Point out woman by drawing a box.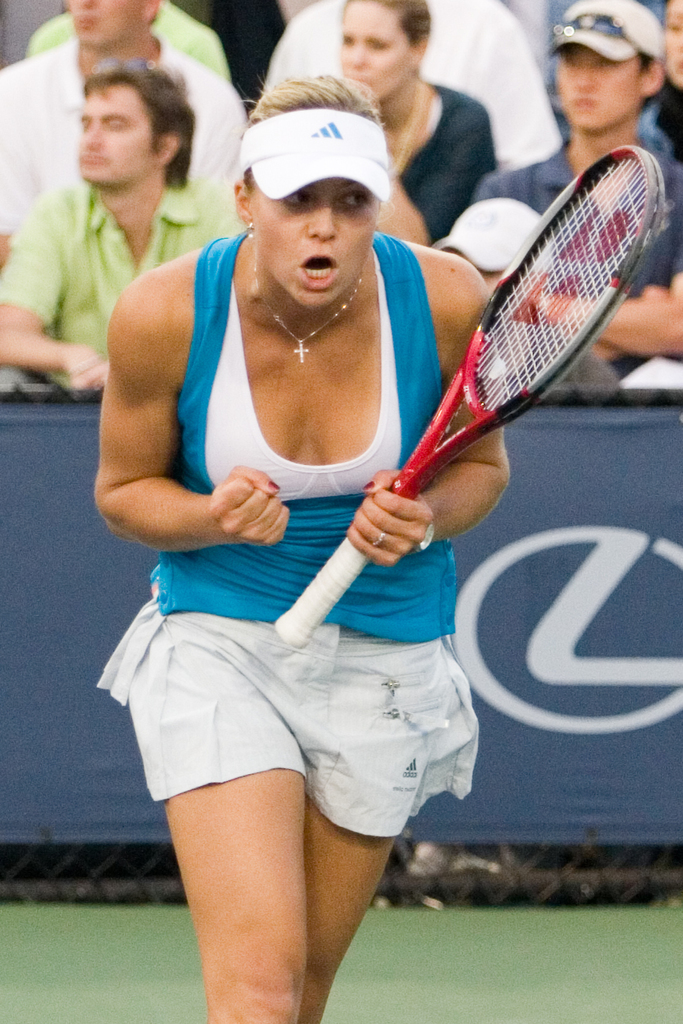
113:45:525:997.
